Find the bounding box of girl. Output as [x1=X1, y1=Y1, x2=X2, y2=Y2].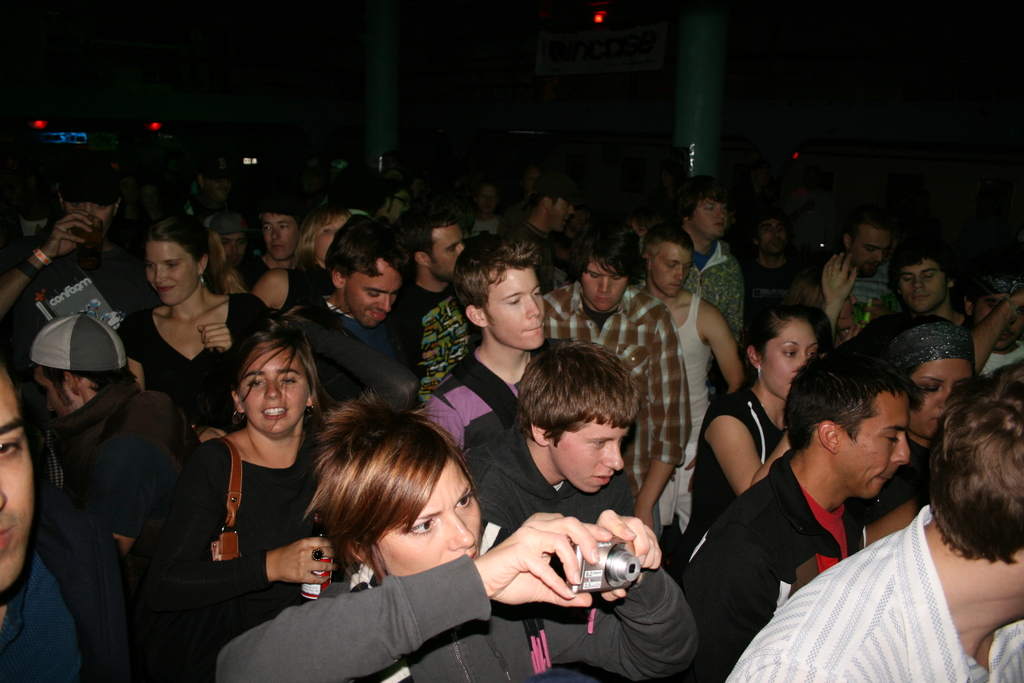
[x1=202, y1=405, x2=726, y2=682].
